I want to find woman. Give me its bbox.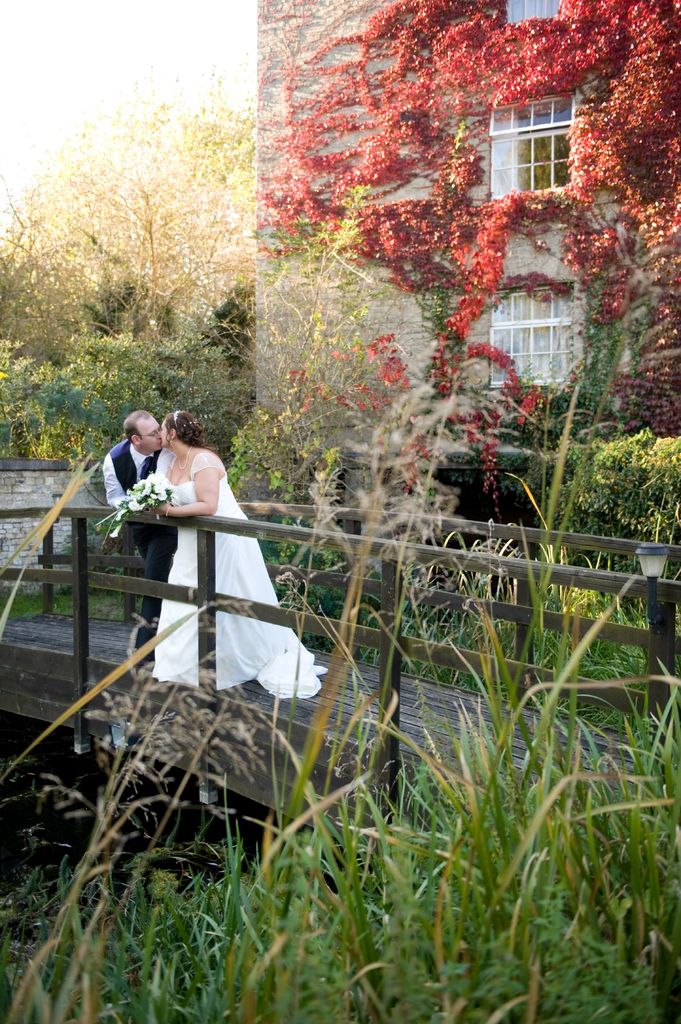
{"left": 107, "top": 407, "right": 307, "bottom": 744}.
